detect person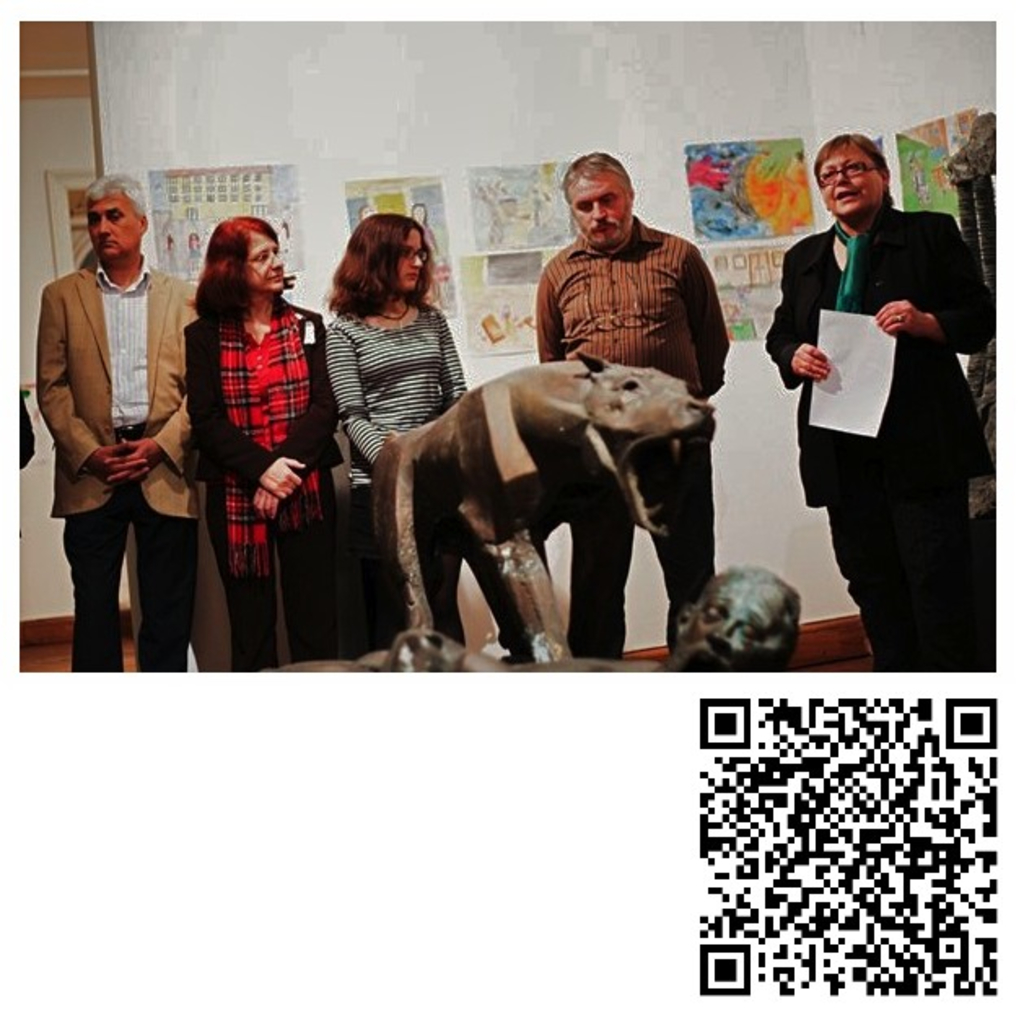
region(186, 213, 347, 671)
